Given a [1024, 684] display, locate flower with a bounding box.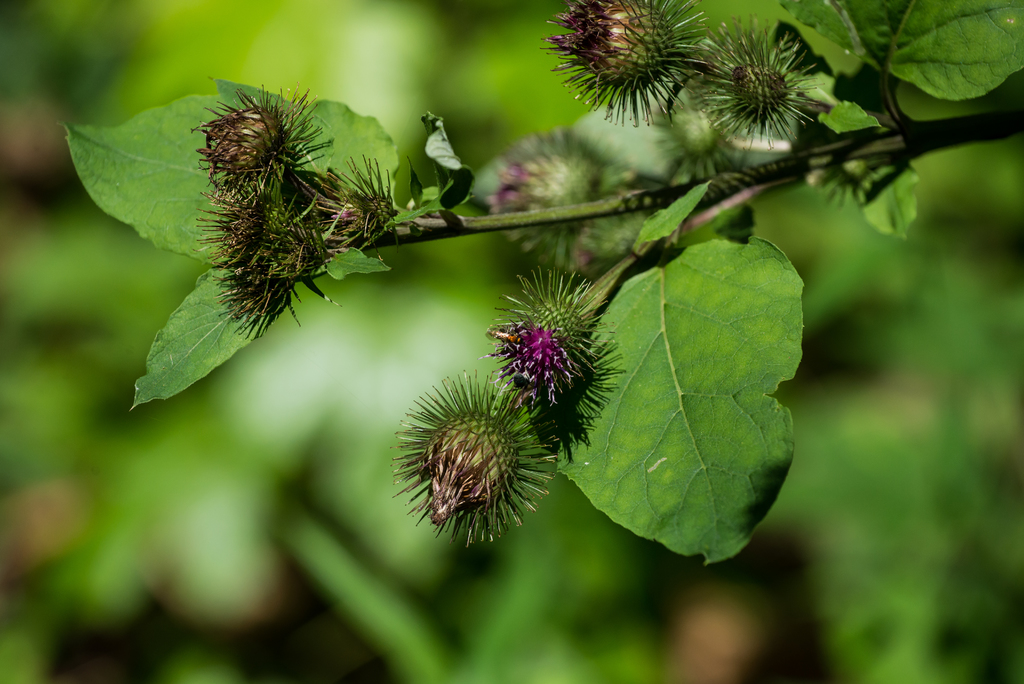
Located: [536, 0, 707, 129].
